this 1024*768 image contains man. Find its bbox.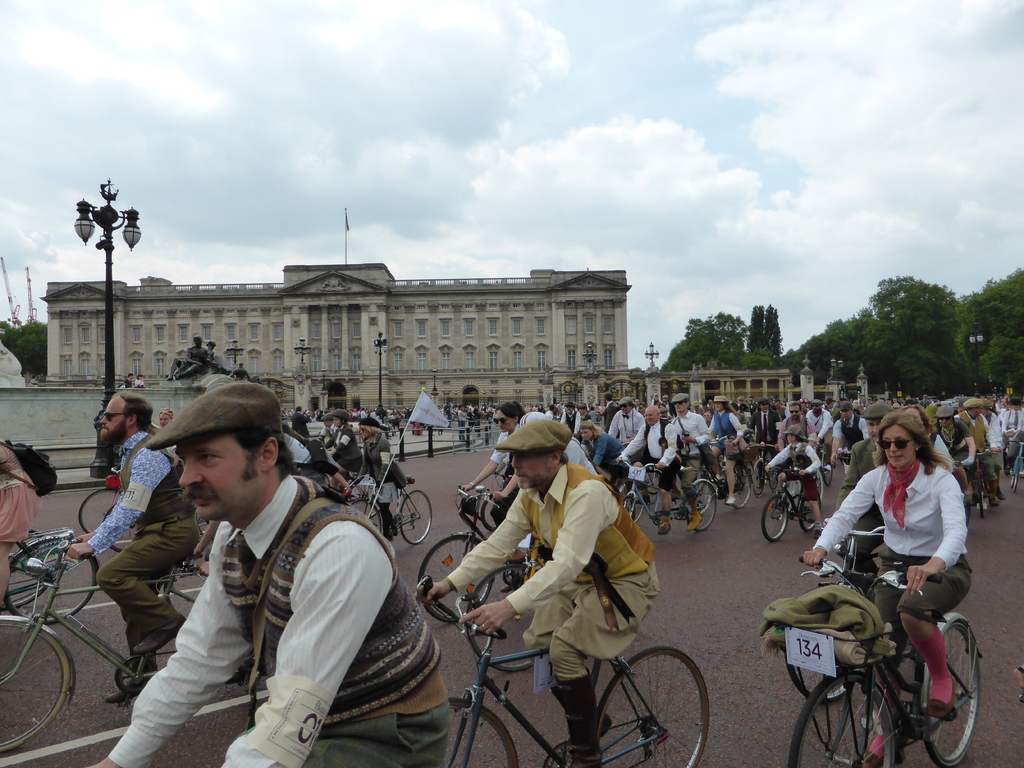
666 393 724 534.
